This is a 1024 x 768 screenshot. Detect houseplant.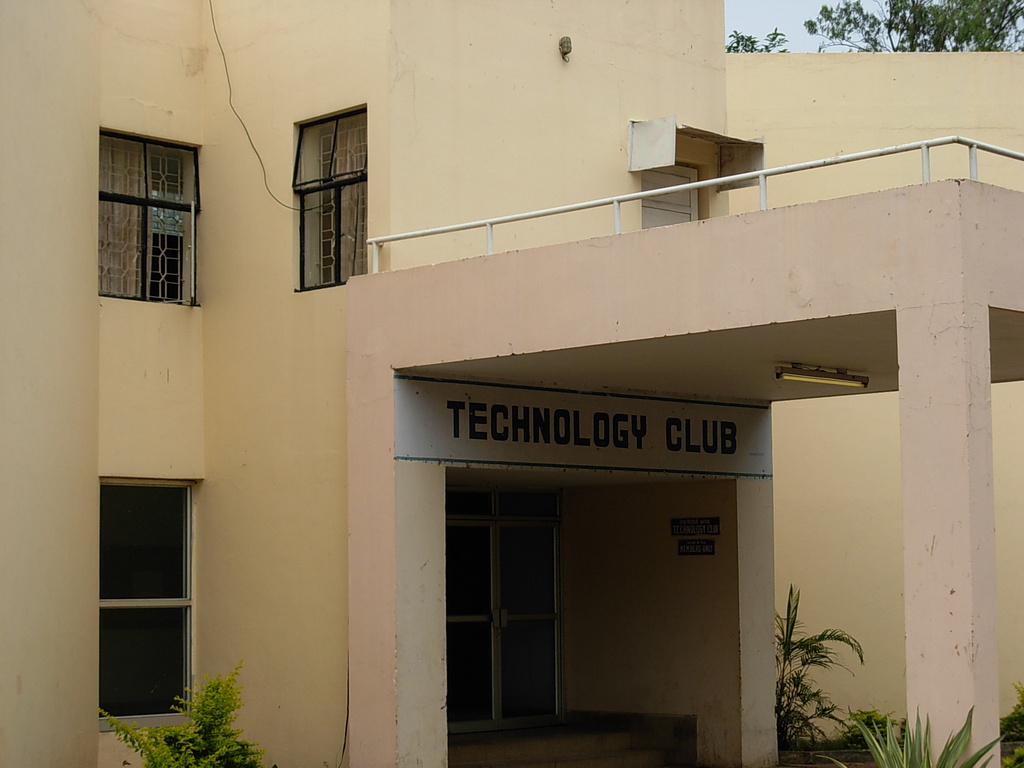
[92, 648, 276, 767].
